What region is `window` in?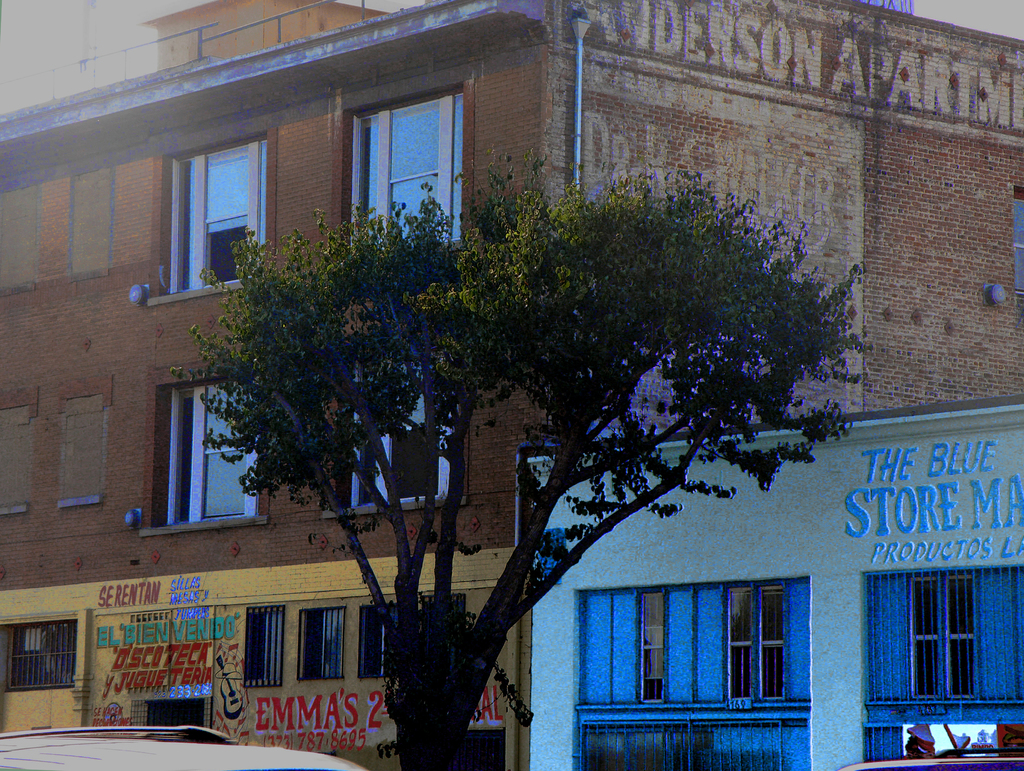
rect(338, 82, 469, 276).
